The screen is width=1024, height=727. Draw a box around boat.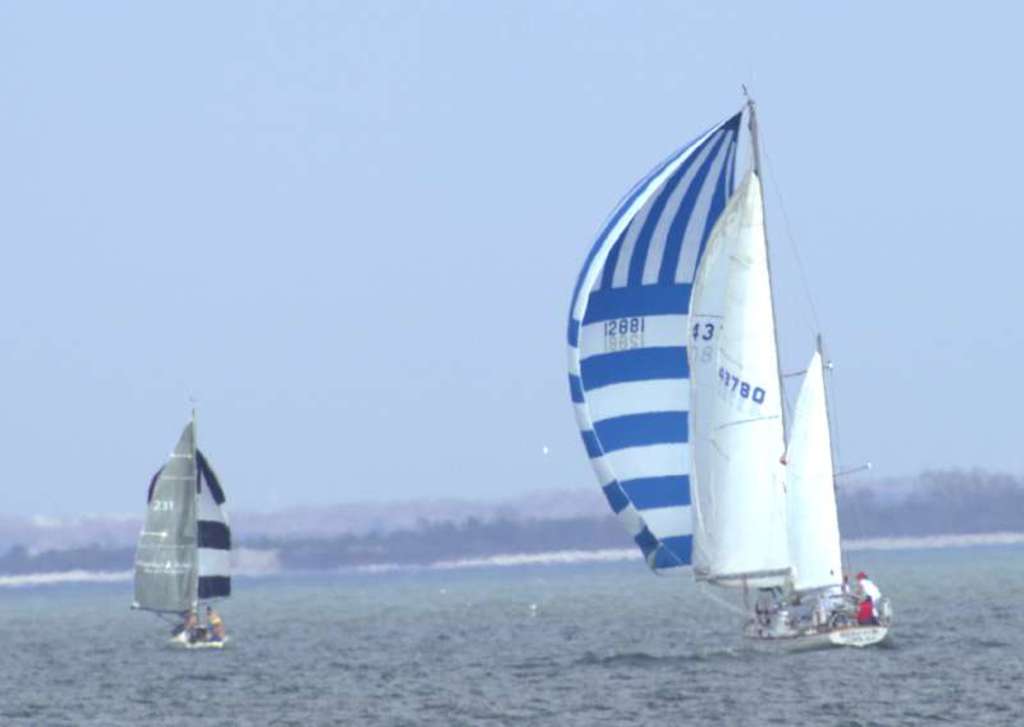
132, 394, 239, 657.
